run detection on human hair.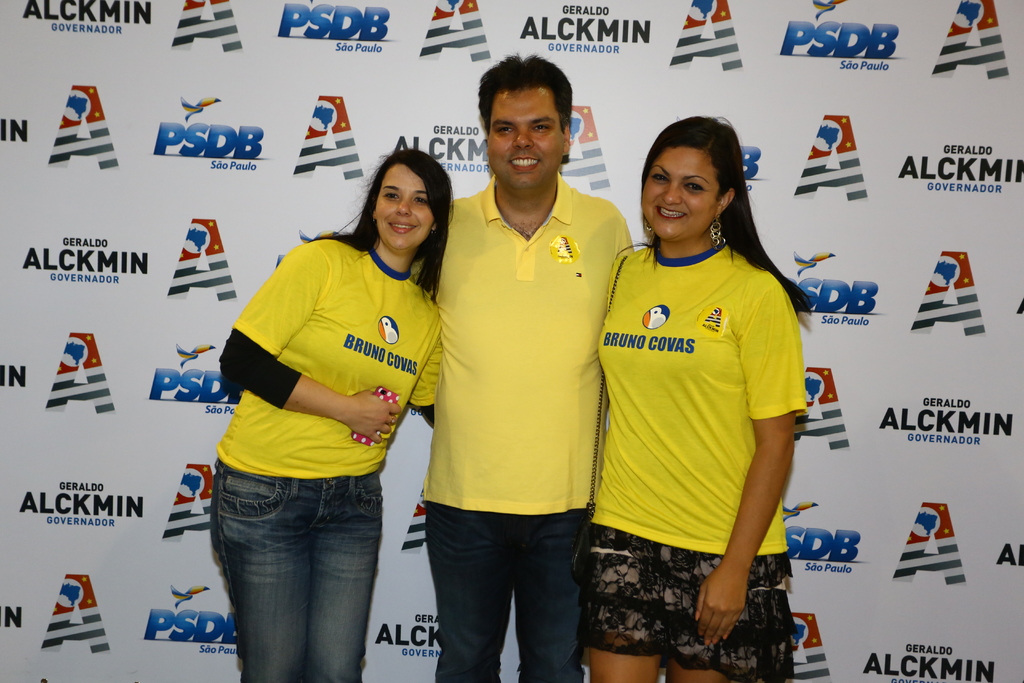
Result: (x1=474, y1=49, x2=573, y2=134).
